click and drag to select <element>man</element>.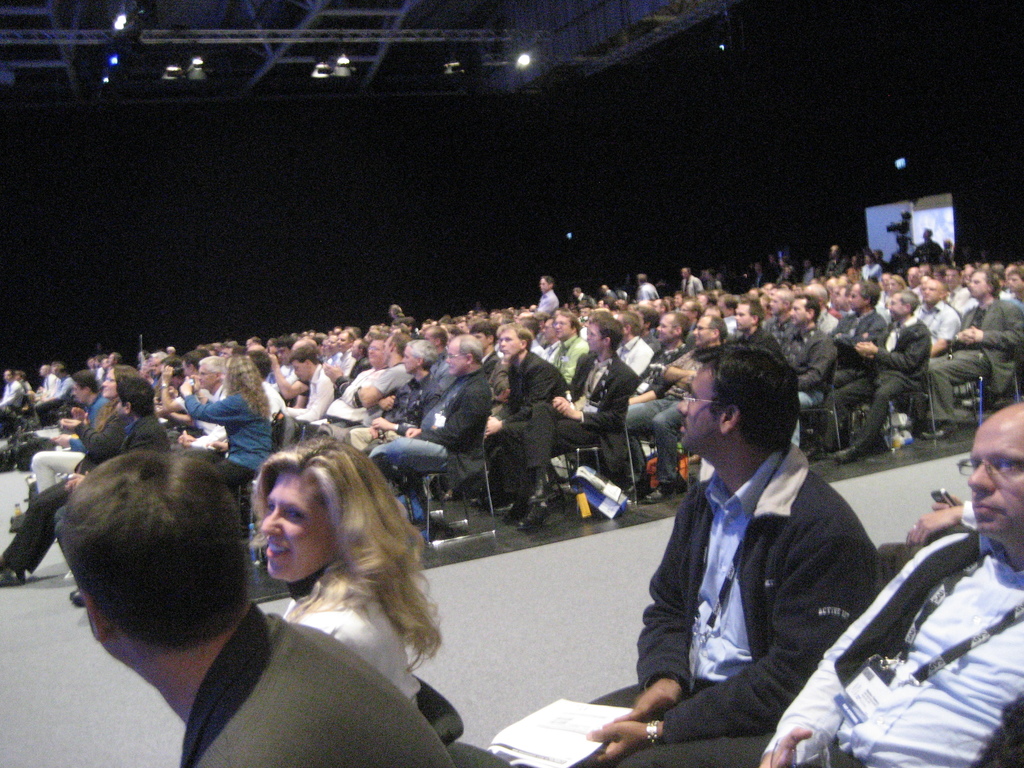
Selection: {"left": 492, "top": 317, "right": 509, "bottom": 357}.
